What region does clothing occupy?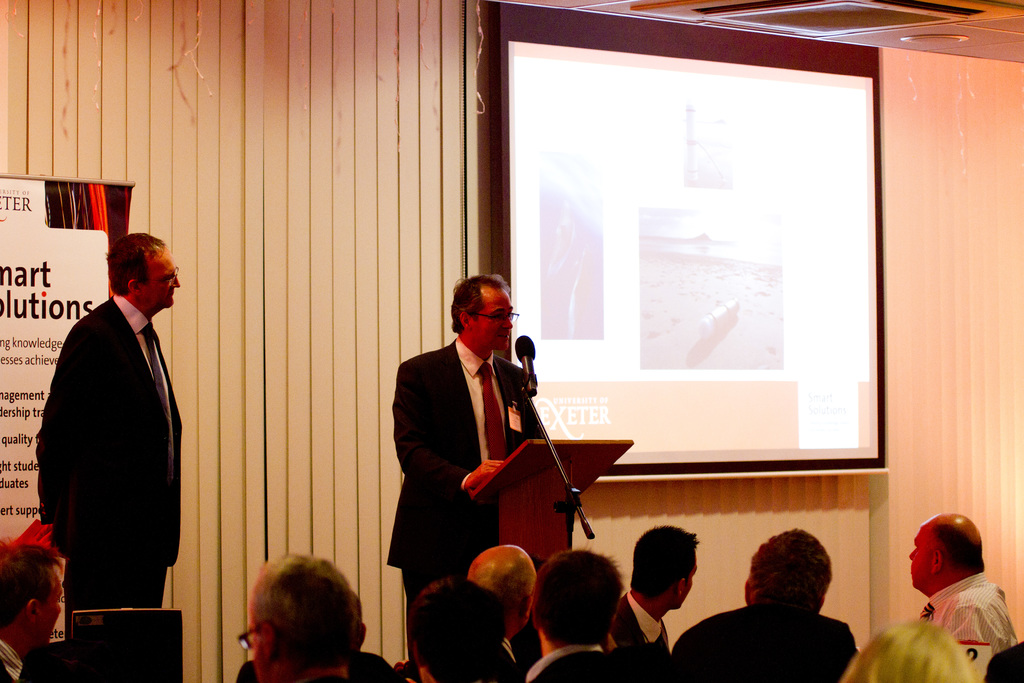
x1=308 y1=672 x2=348 y2=682.
